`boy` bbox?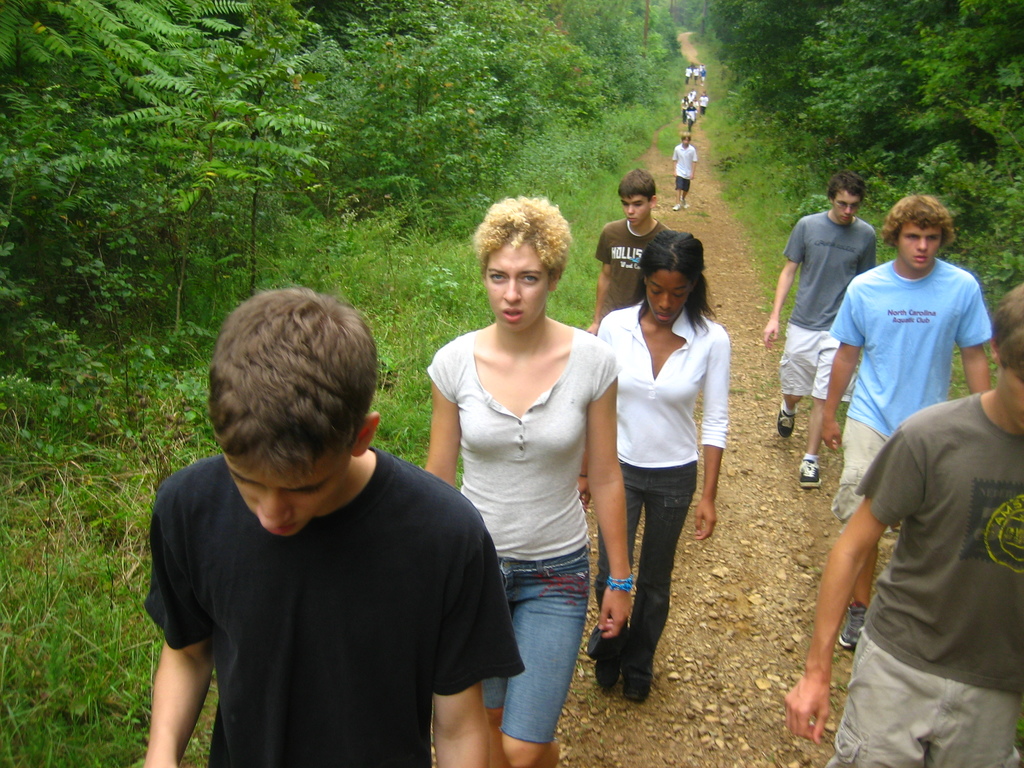
128, 288, 493, 767
